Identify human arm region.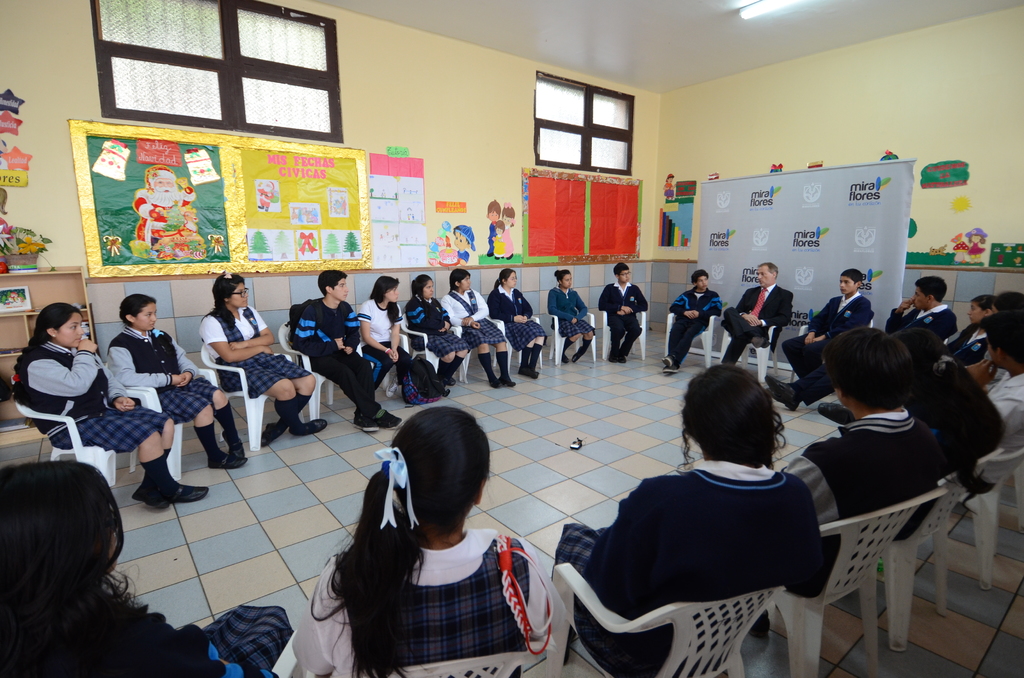
Region: {"x1": 517, "y1": 280, "x2": 543, "y2": 328}.
